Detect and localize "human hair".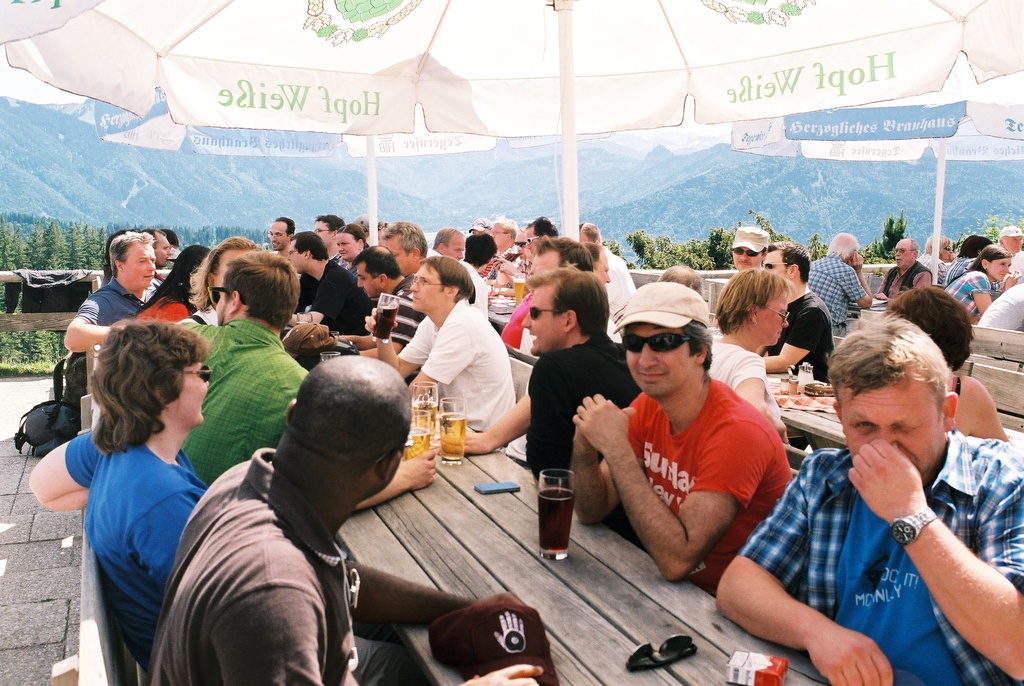
Localized at detection(324, 222, 358, 244).
